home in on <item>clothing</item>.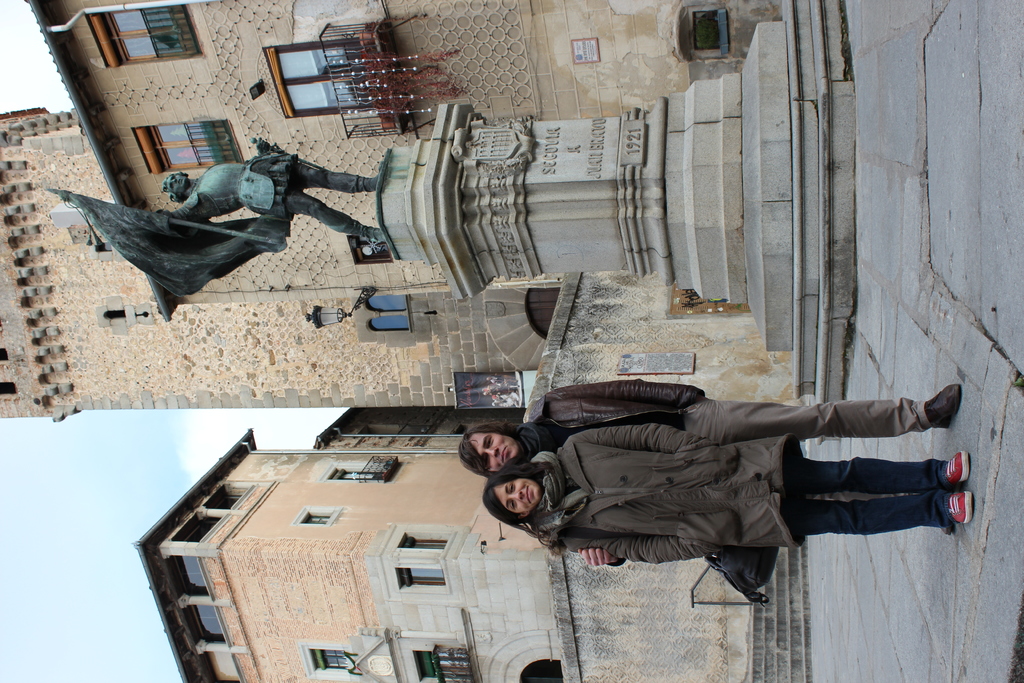
Homed in at locate(526, 386, 935, 445).
